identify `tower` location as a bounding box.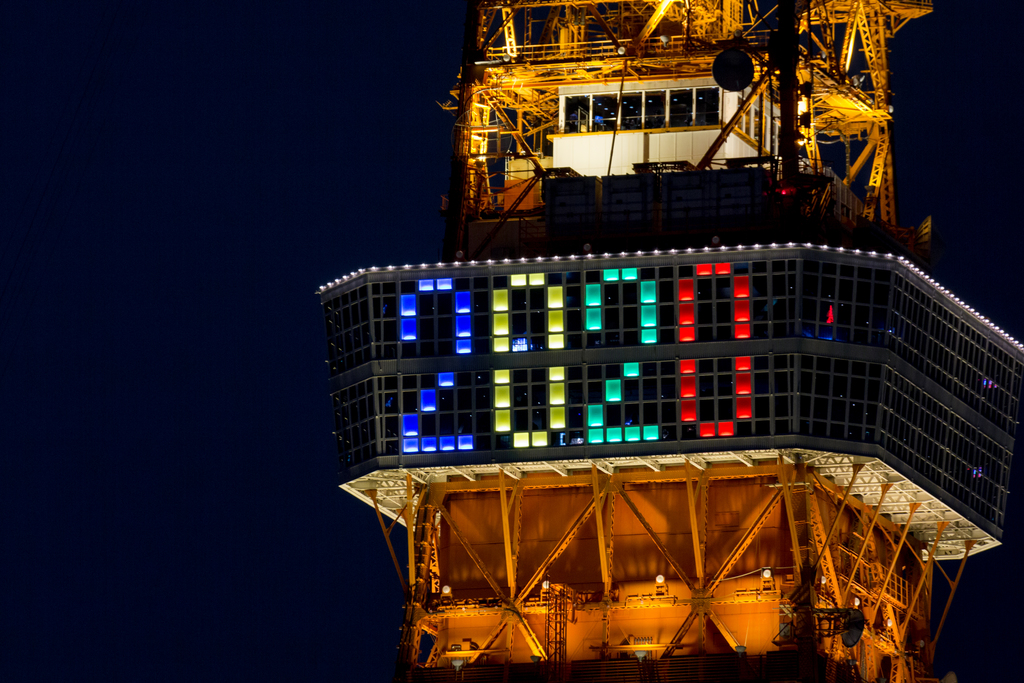
detection(311, 0, 1023, 682).
